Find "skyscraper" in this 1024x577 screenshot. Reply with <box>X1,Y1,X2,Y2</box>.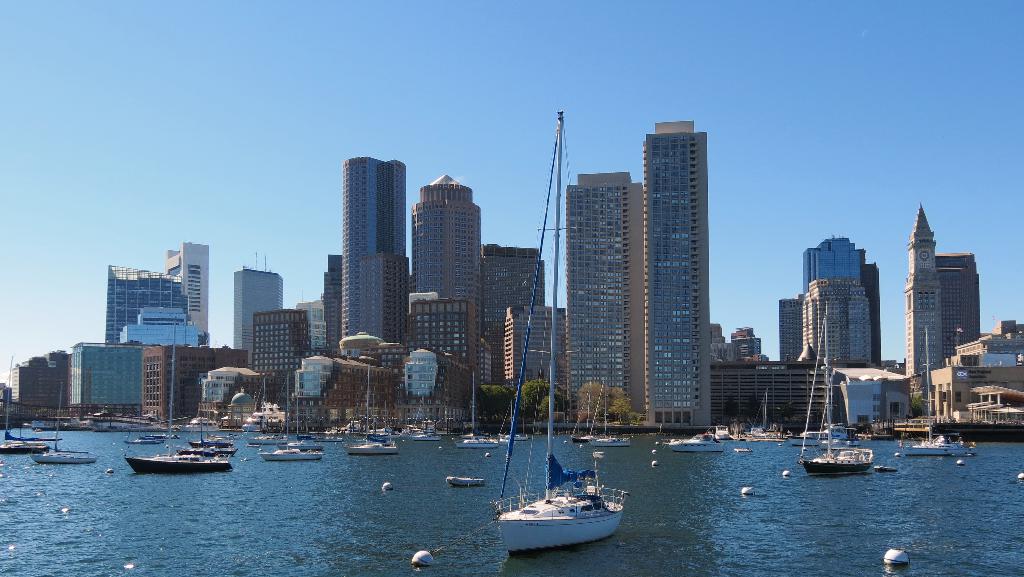
<box>341,151,408,346</box>.
